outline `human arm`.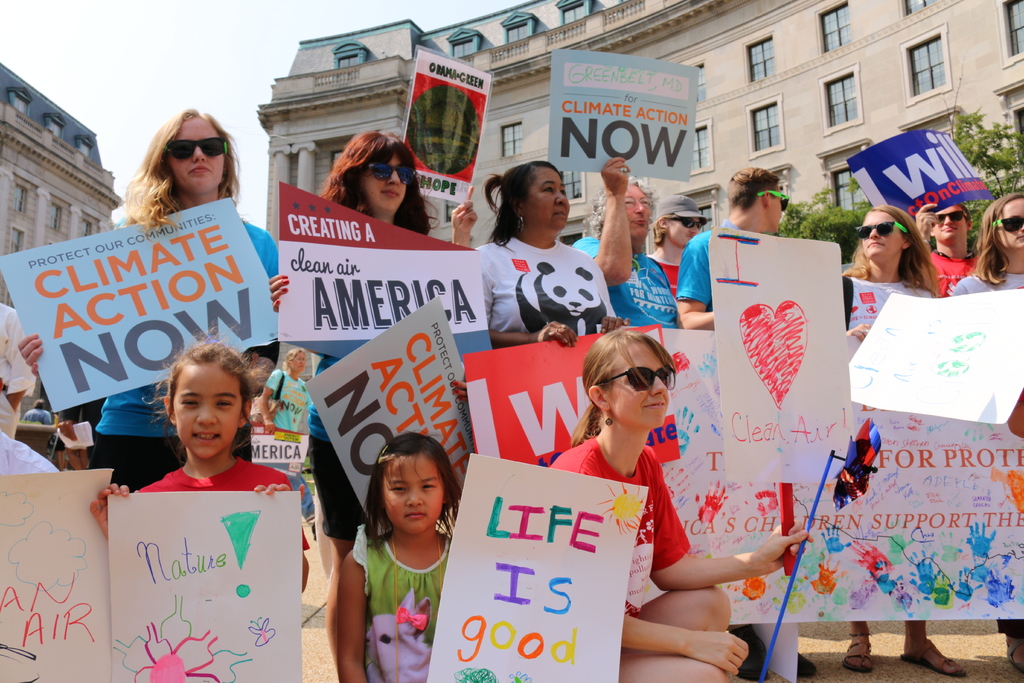
Outline: 239,234,285,386.
